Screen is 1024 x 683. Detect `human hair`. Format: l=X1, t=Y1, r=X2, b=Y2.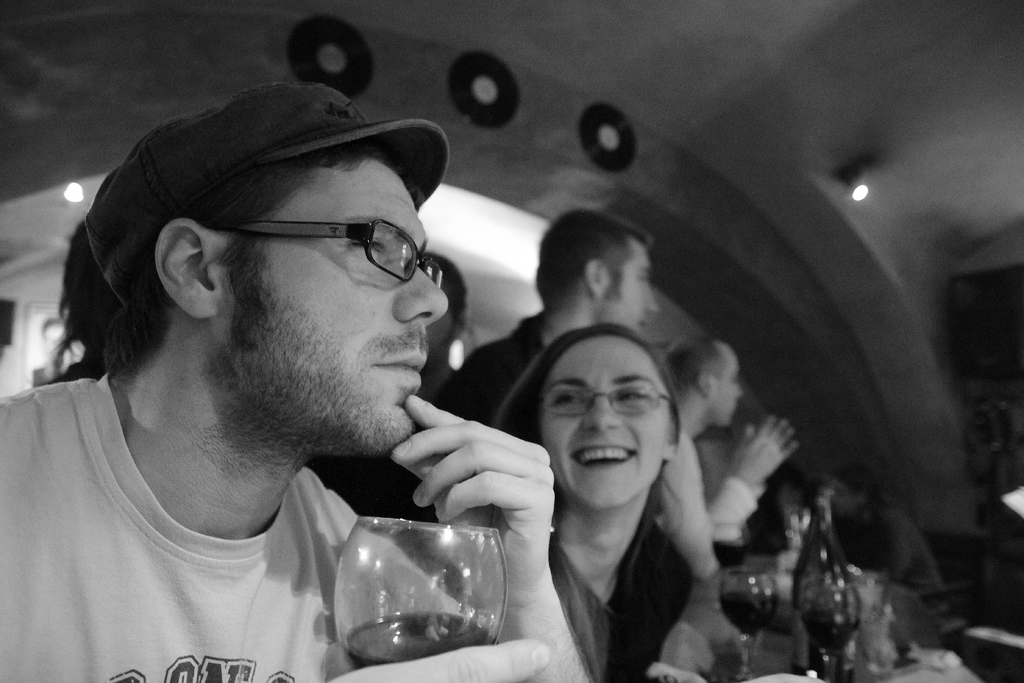
l=531, t=213, r=671, b=320.
